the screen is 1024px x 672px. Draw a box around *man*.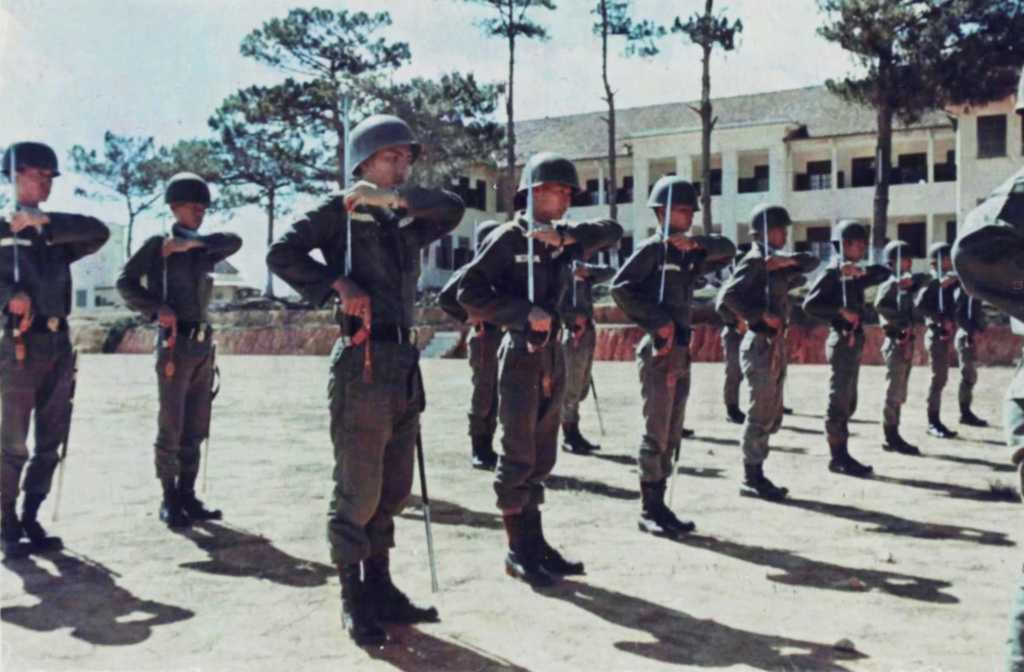
x1=111 y1=172 x2=242 y2=526.
